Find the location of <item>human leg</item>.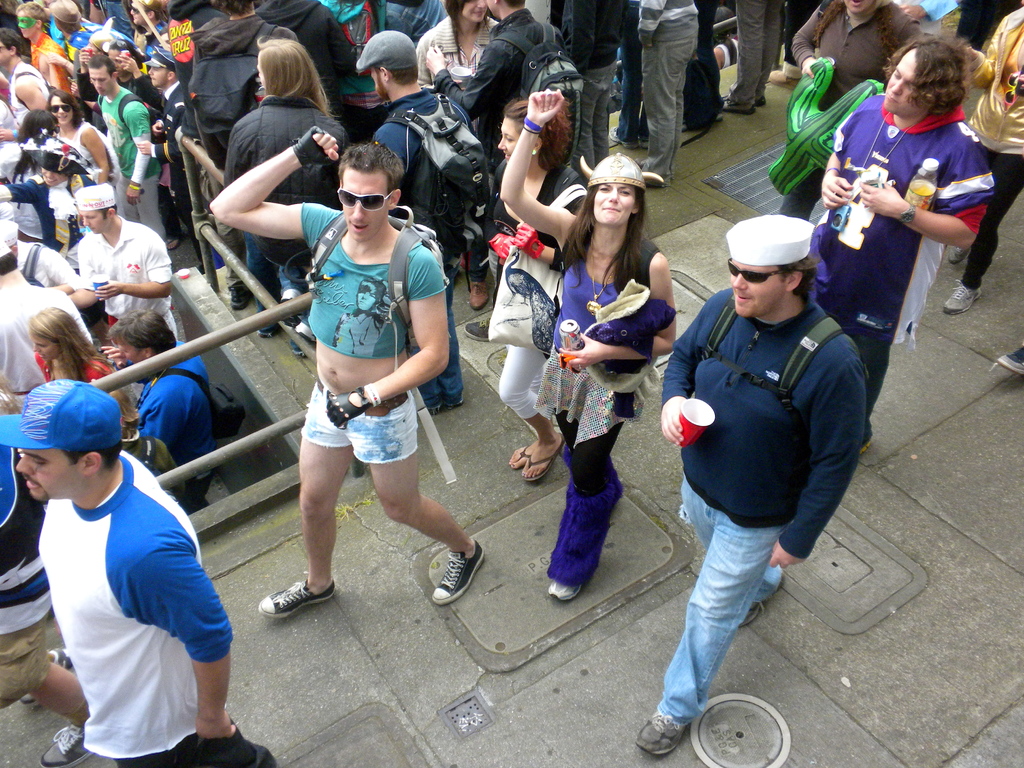
Location: 592, 66, 614, 154.
